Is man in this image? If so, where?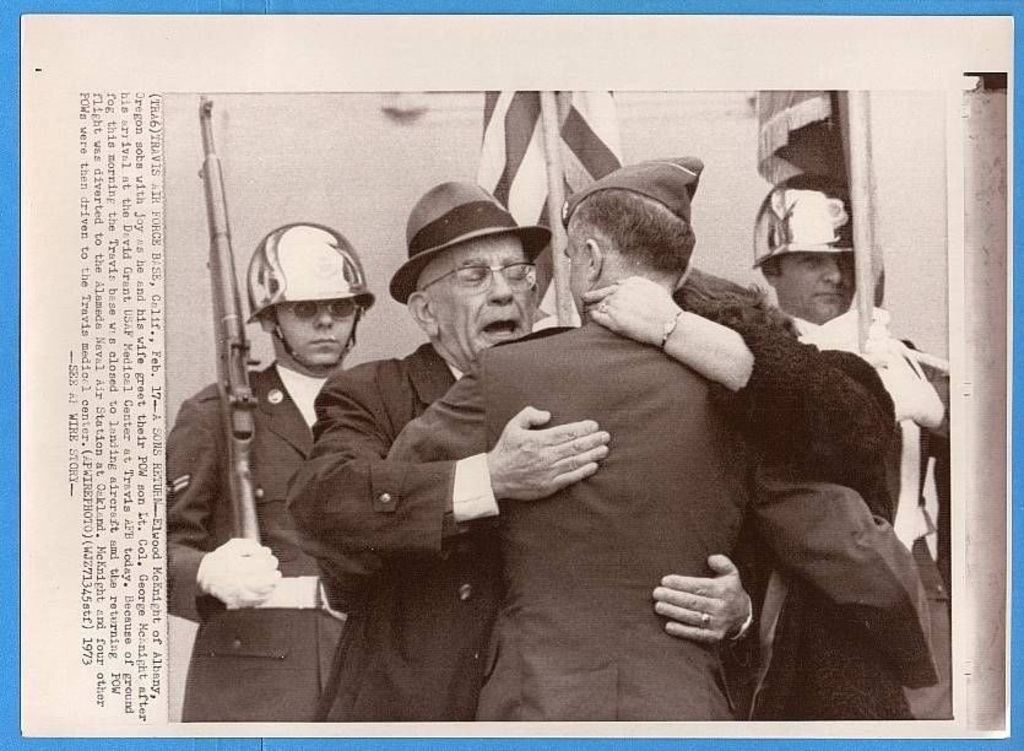
Yes, at bbox=[164, 222, 376, 723].
